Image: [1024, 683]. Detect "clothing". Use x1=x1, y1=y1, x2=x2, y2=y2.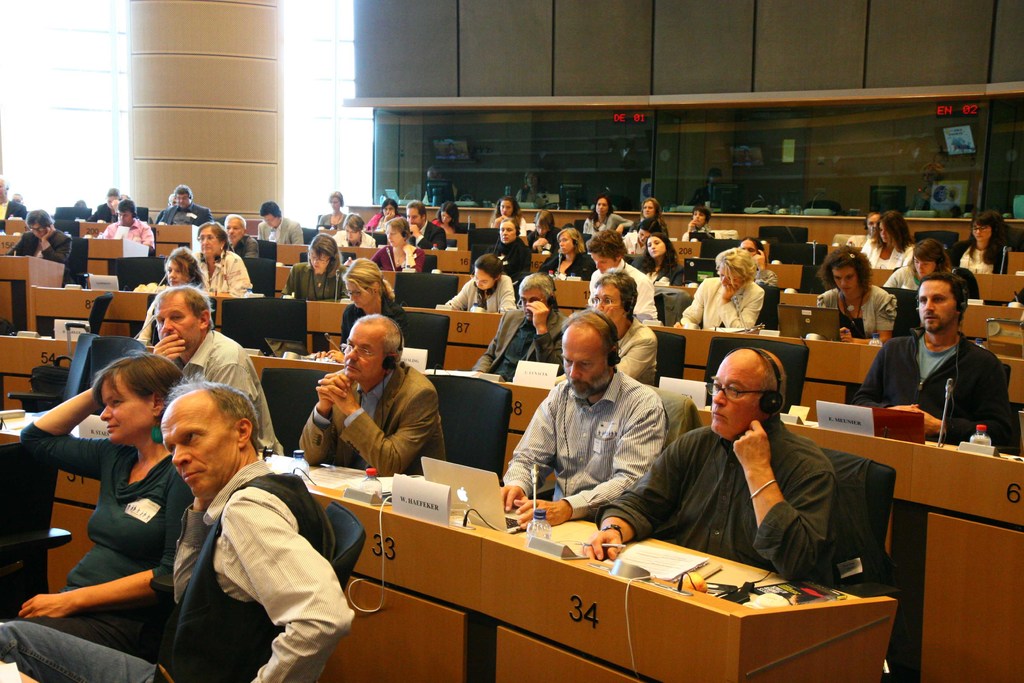
x1=281, y1=258, x2=346, y2=300.
